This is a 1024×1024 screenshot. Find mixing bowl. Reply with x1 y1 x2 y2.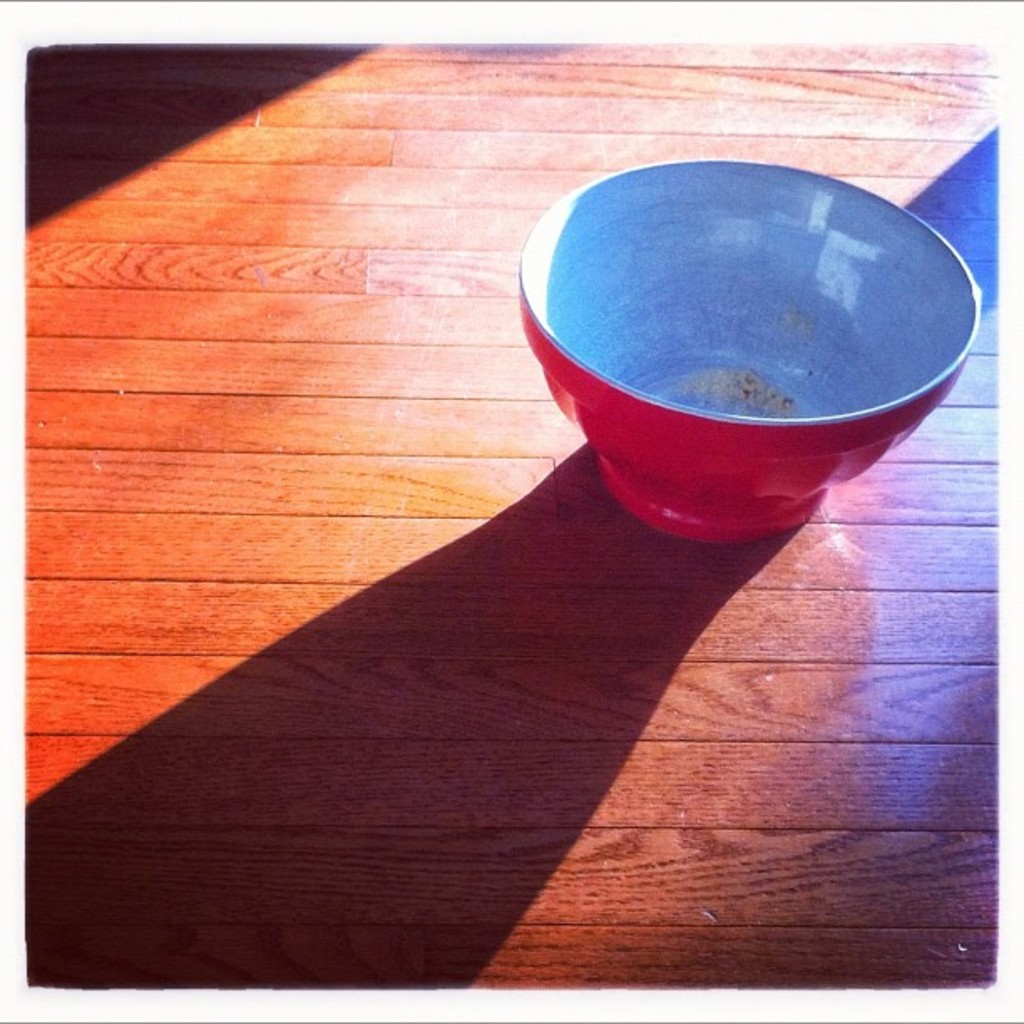
510 171 974 532.
